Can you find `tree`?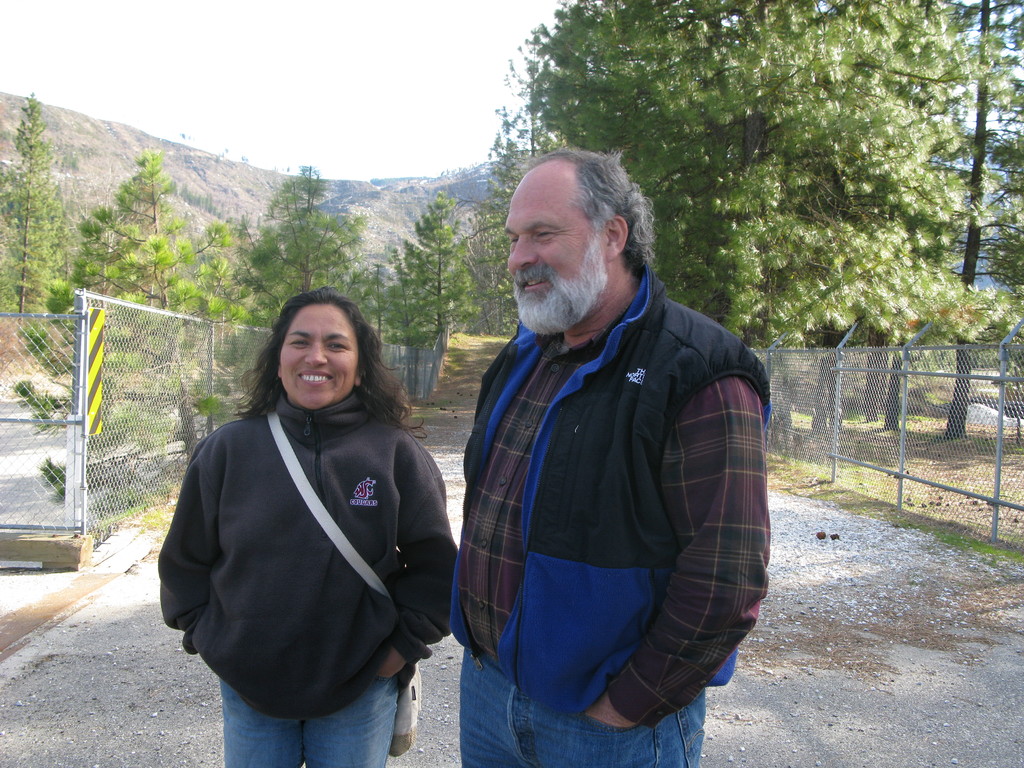
Yes, bounding box: <bbox>909, 0, 1023, 458</bbox>.
